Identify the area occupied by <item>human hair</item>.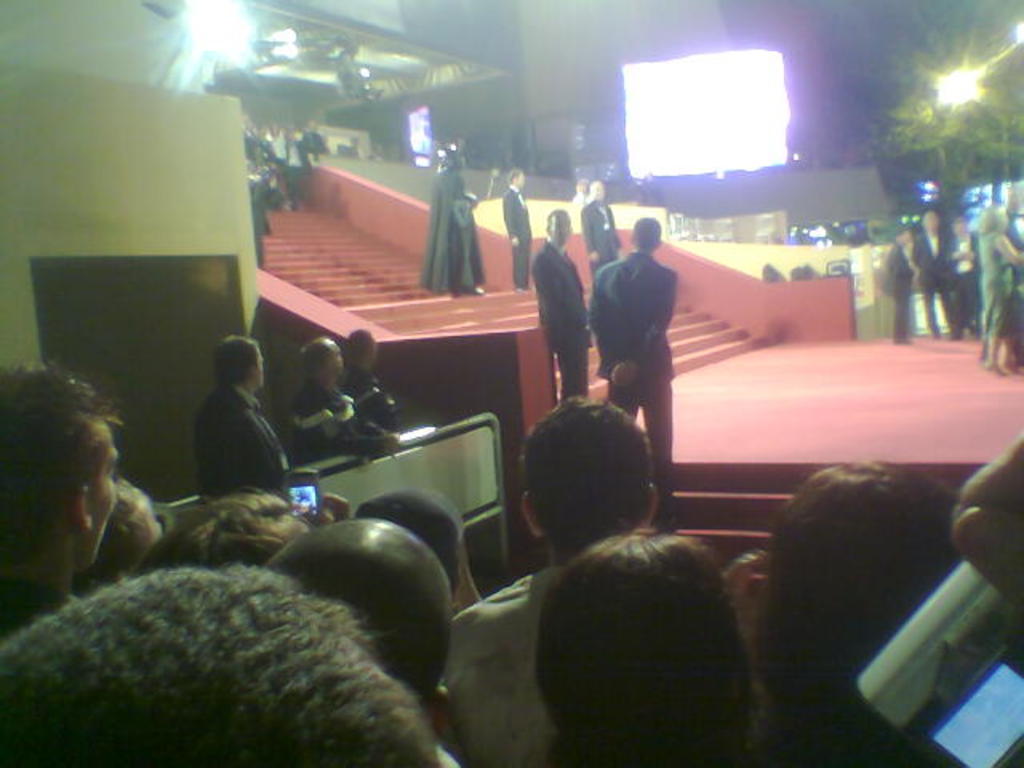
Area: (left=213, top=336, right=259, bottom=390).
